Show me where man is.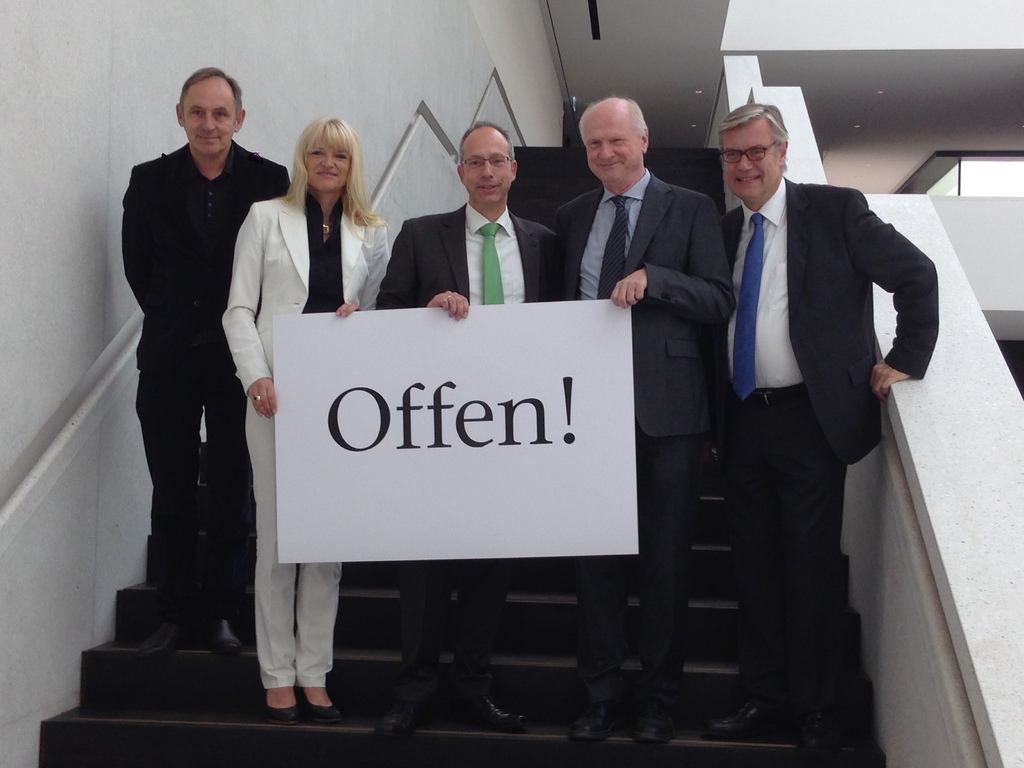
man is at Rect(690, 90, 945, 720).
